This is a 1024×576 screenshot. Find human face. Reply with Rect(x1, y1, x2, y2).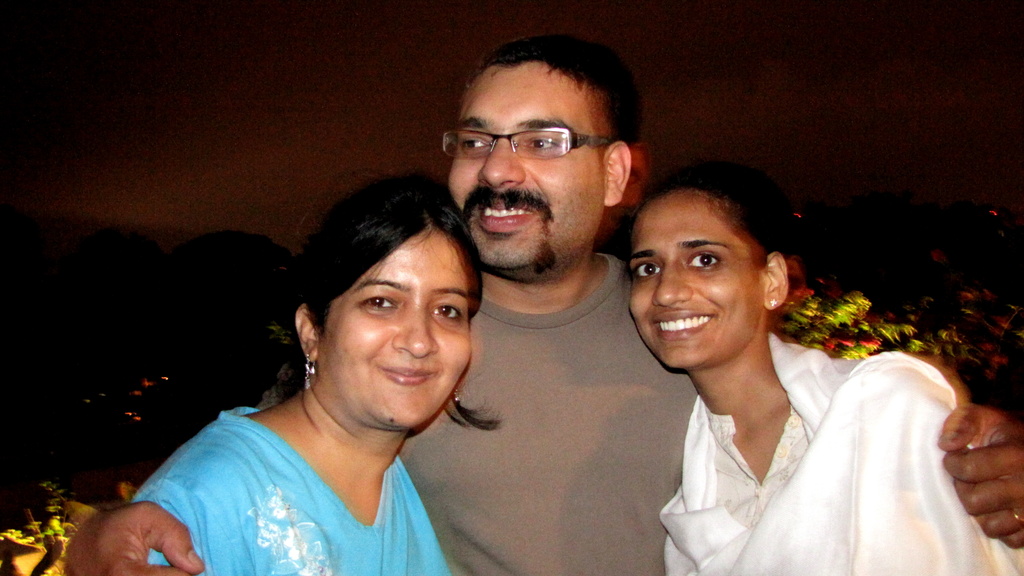
Rect(317, 228, 474, 438).
